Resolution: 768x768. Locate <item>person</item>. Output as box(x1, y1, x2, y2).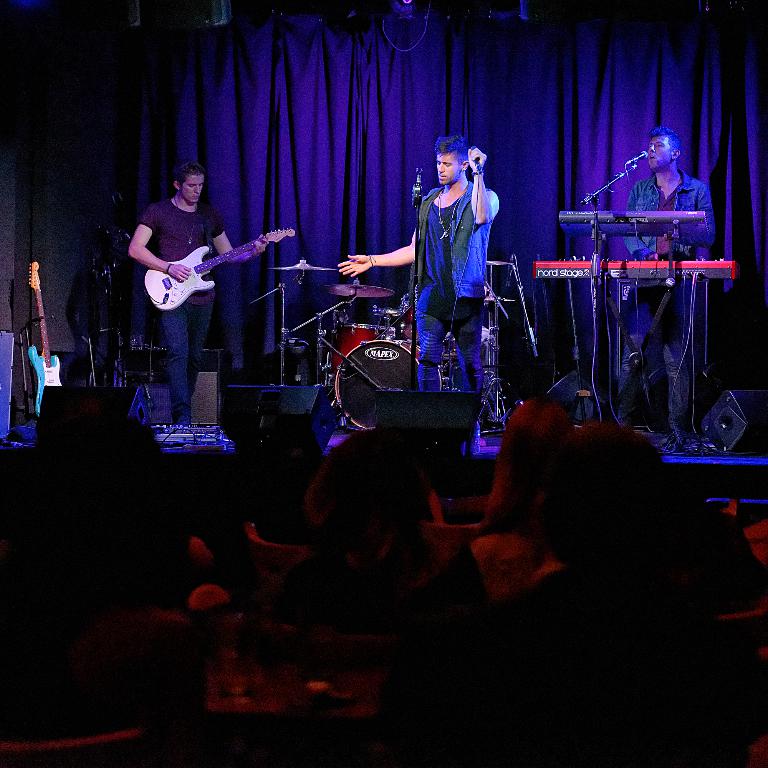
box(128, 142, 255, 412).
